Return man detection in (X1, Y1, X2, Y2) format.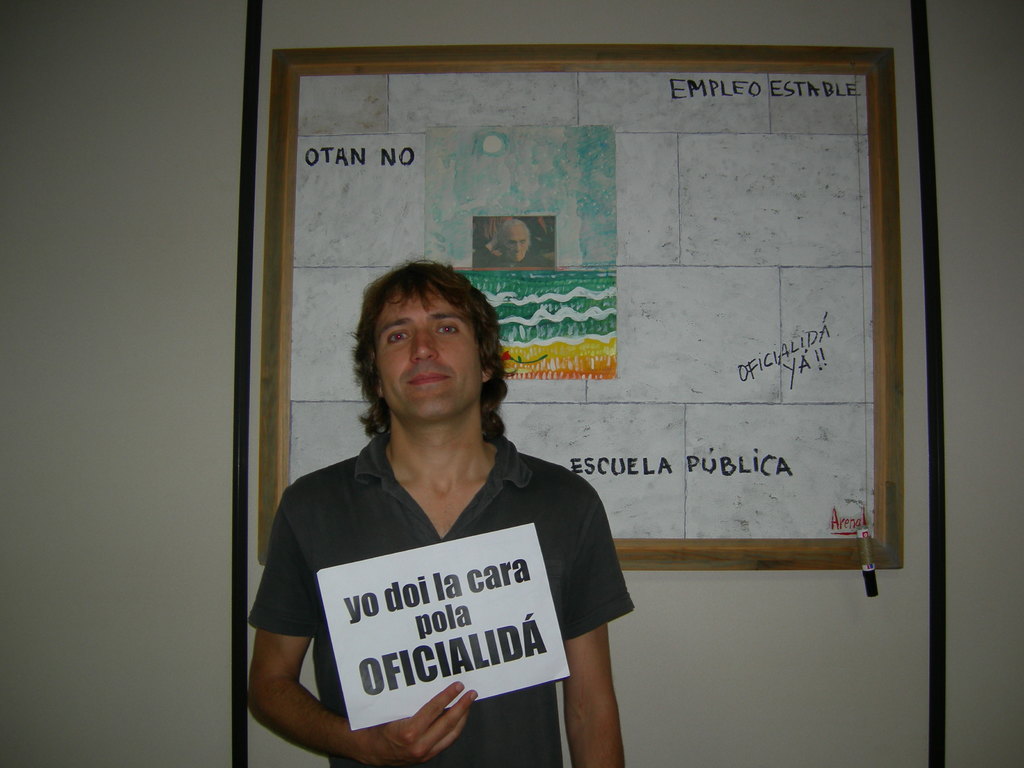
(244, 259, 642, 767).
